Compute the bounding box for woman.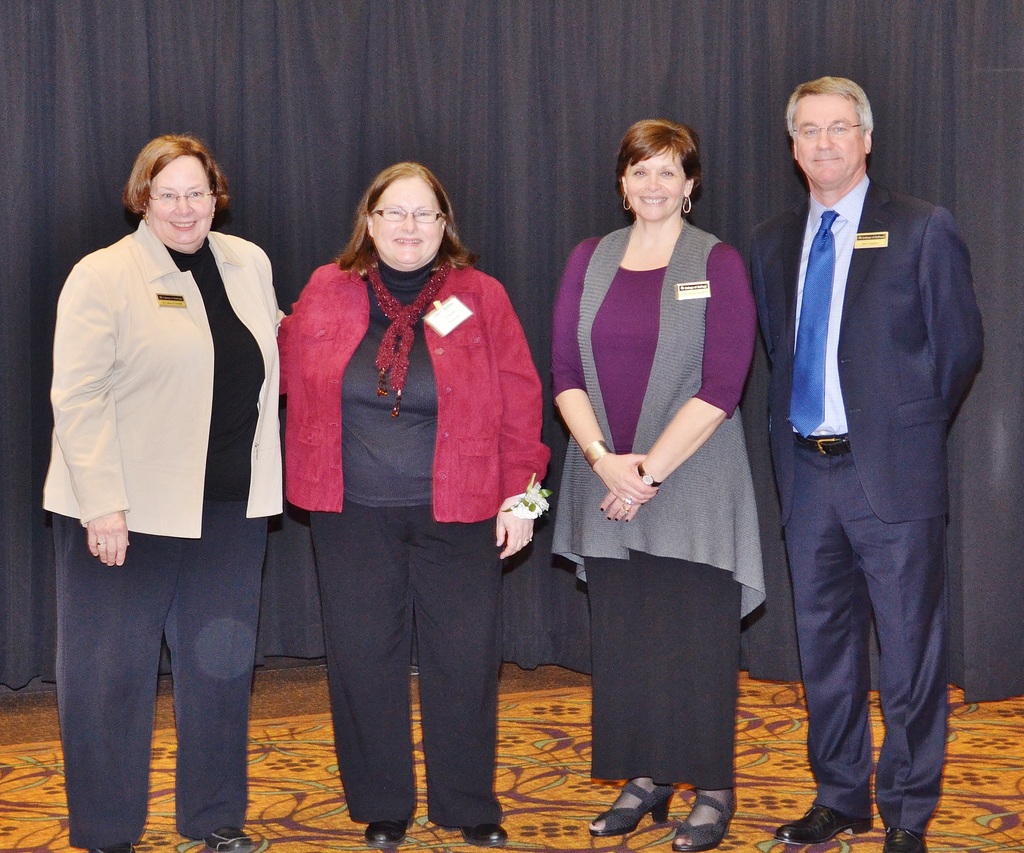
box=[552, 130, 775, 852].
